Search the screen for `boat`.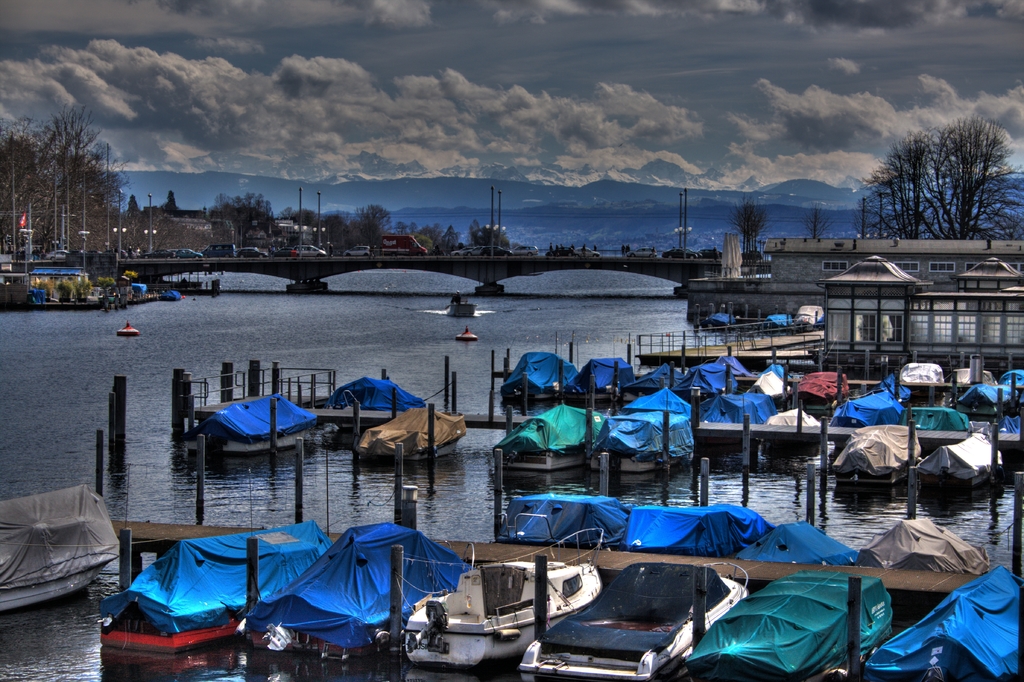
Found at BBox(616, 359, 678, 404).
